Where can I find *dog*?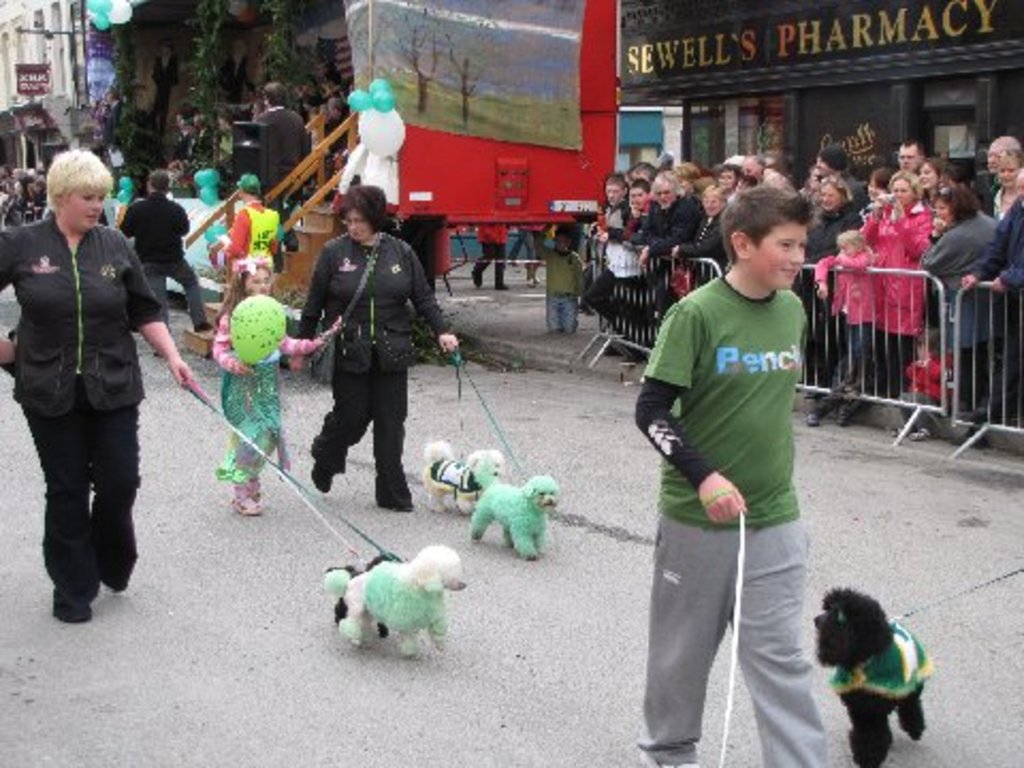
You can find it at bbox(422, 437, 506, 521).
